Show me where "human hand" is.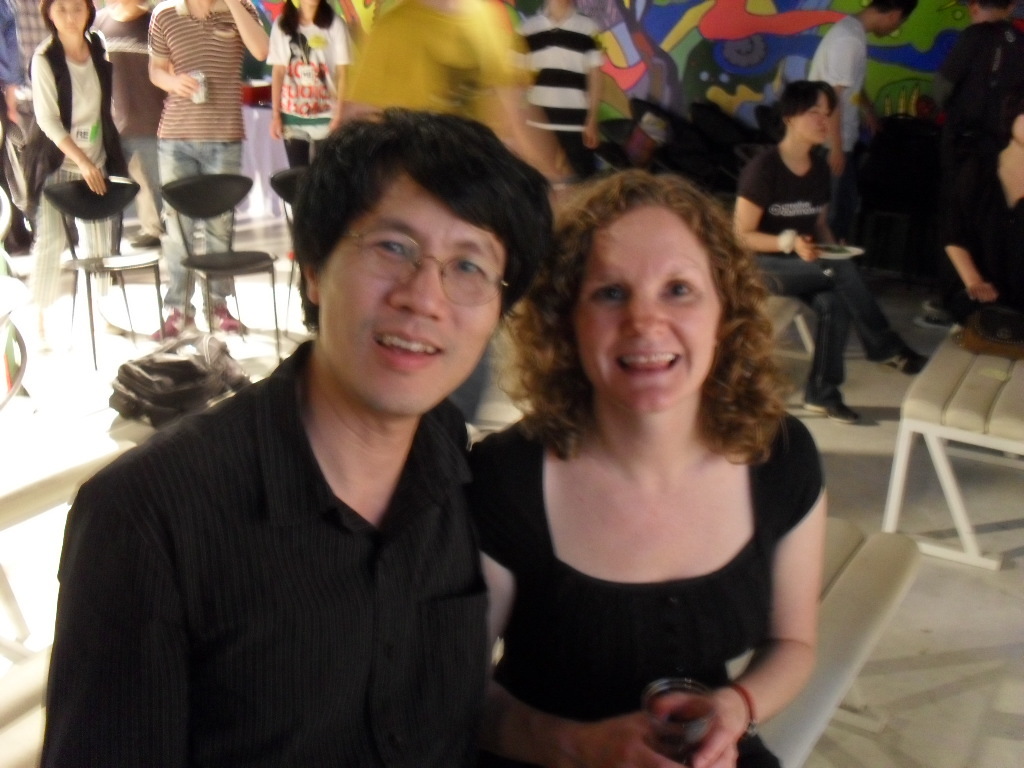
"human hand" is at 794, 230, 824, 265.
